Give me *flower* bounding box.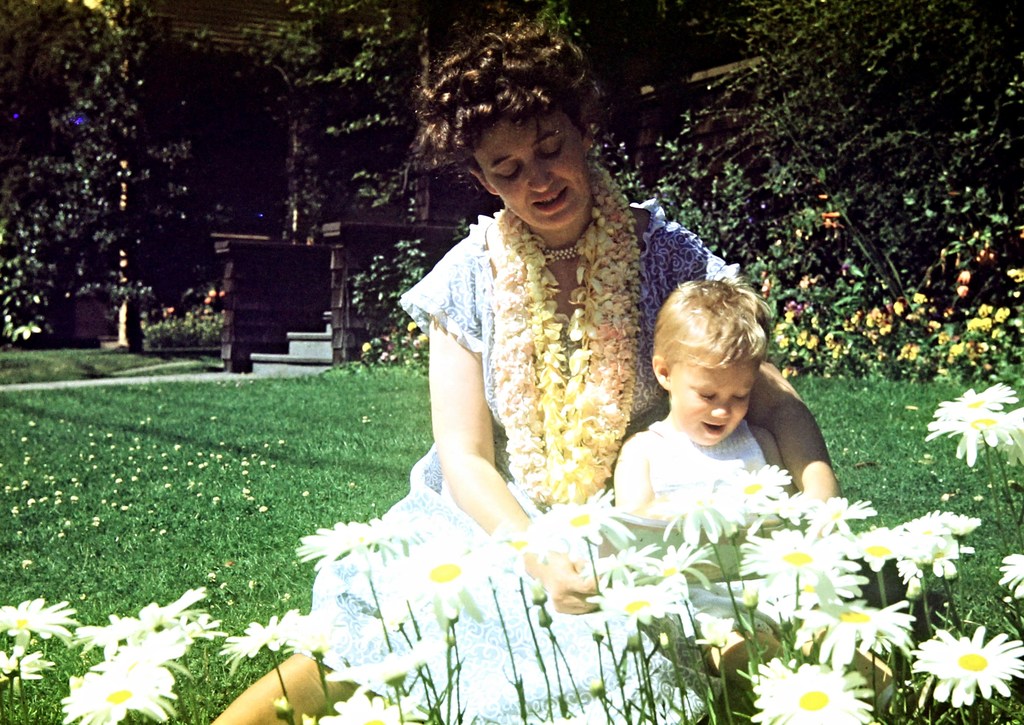
BBox(546, 492, 622, 549).
